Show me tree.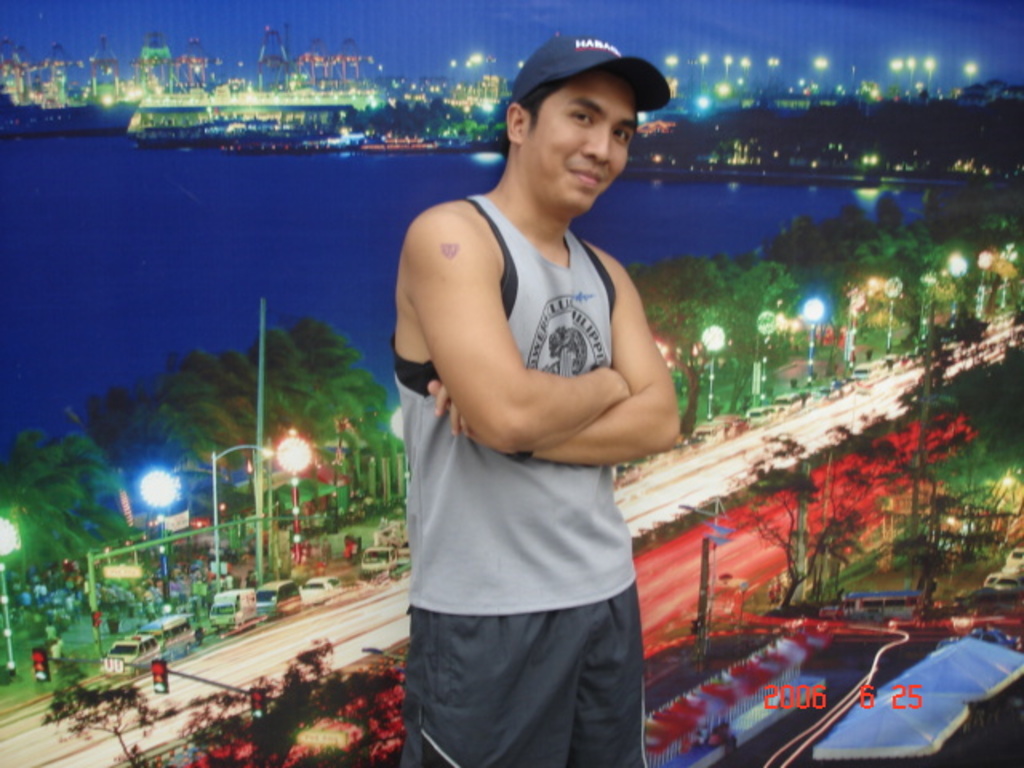
tree is here: locate(8, 397, 123, 630).
